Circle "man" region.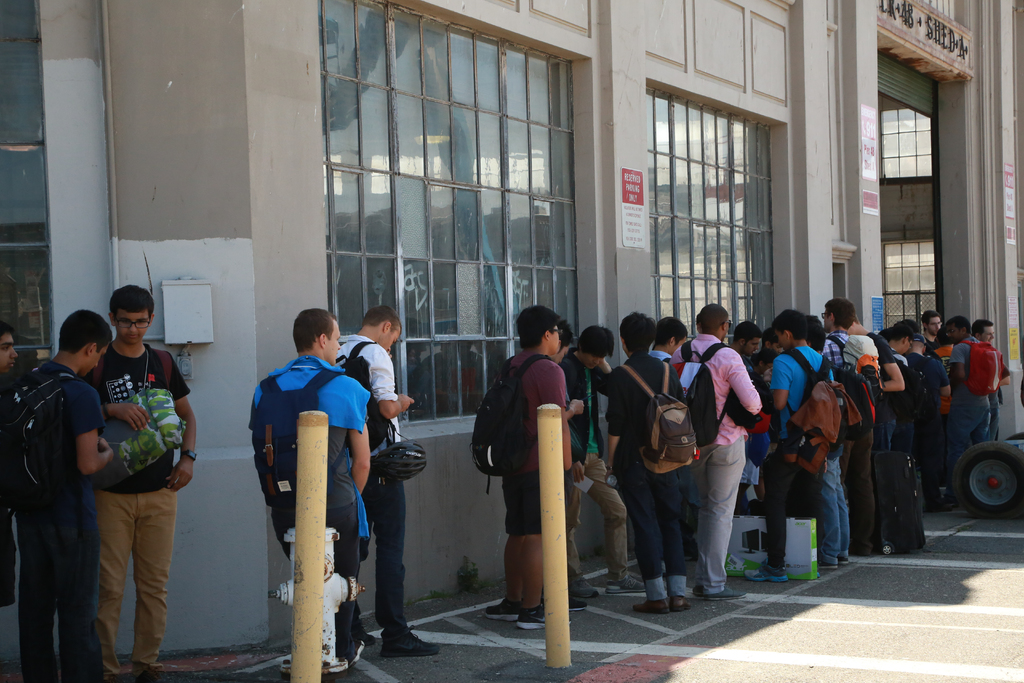
Region: x1=336 y1=300 x2=441 y2=655.
